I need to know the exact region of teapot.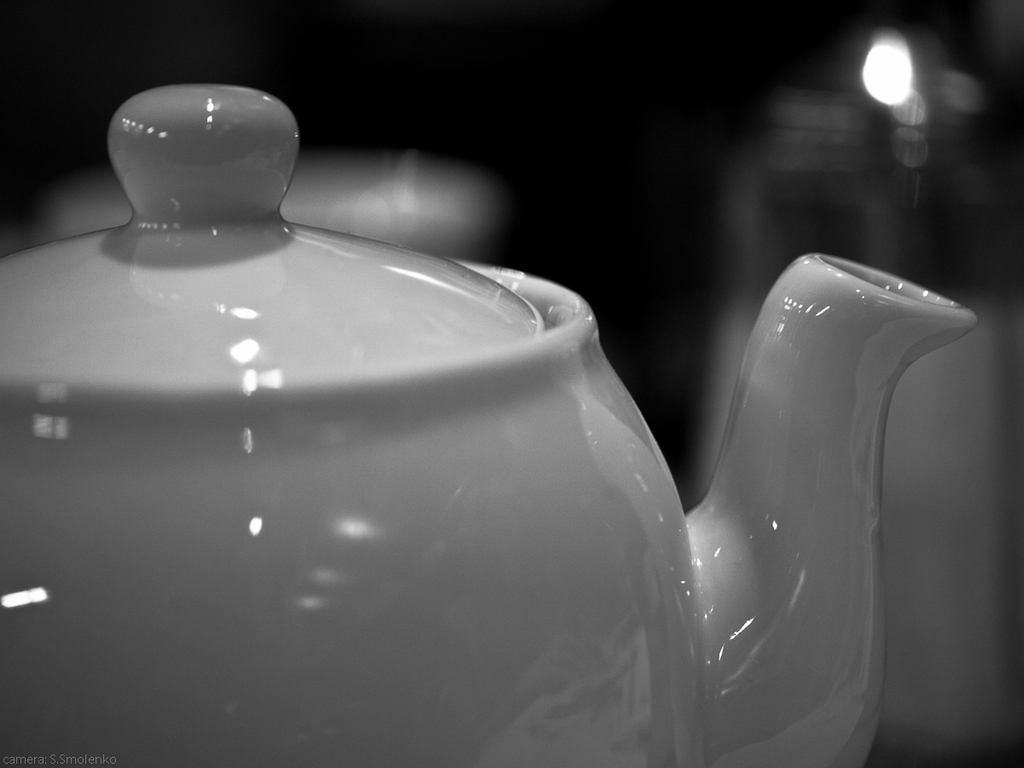
Region: region(3, 66, 975, 767).
